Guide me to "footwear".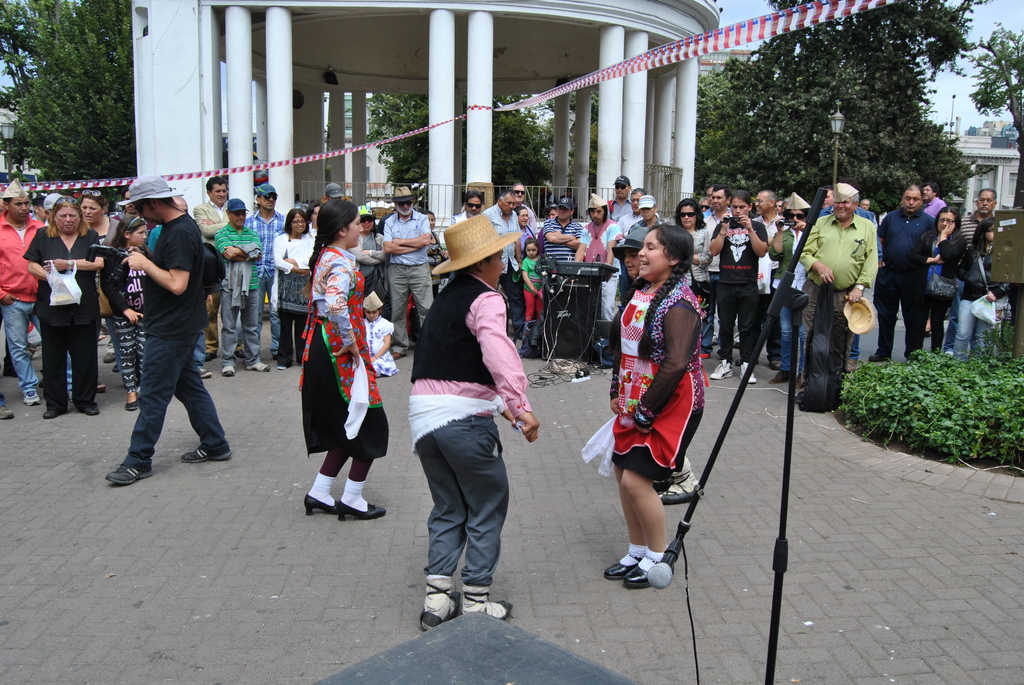
Guidance: box(278, 352, 292, 372).
